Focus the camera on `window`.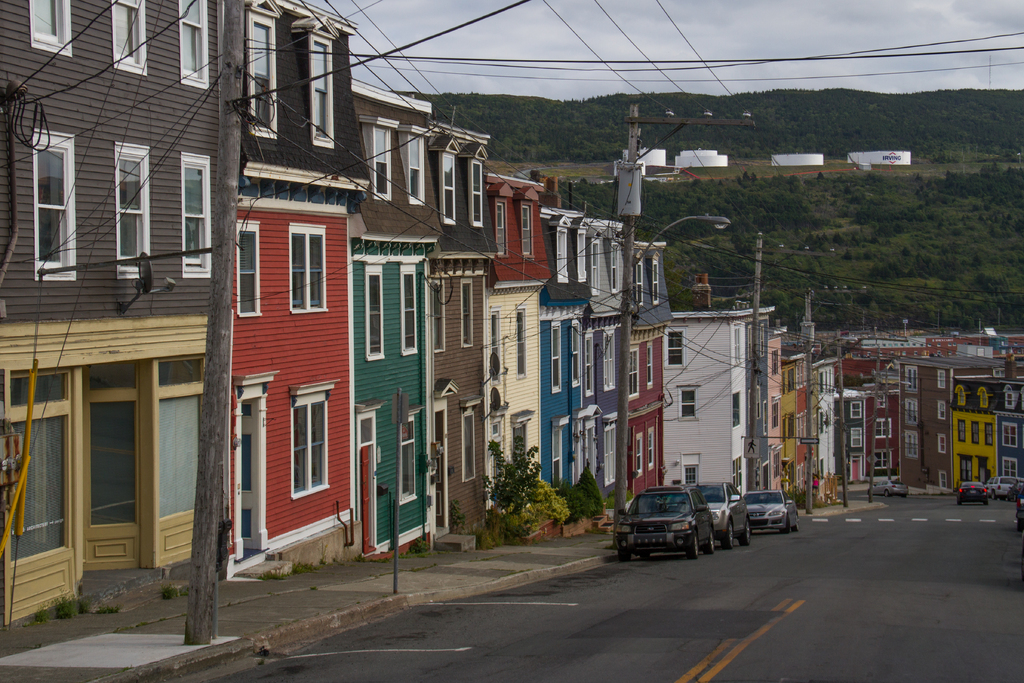
Focus region: 940,473,950,494.
